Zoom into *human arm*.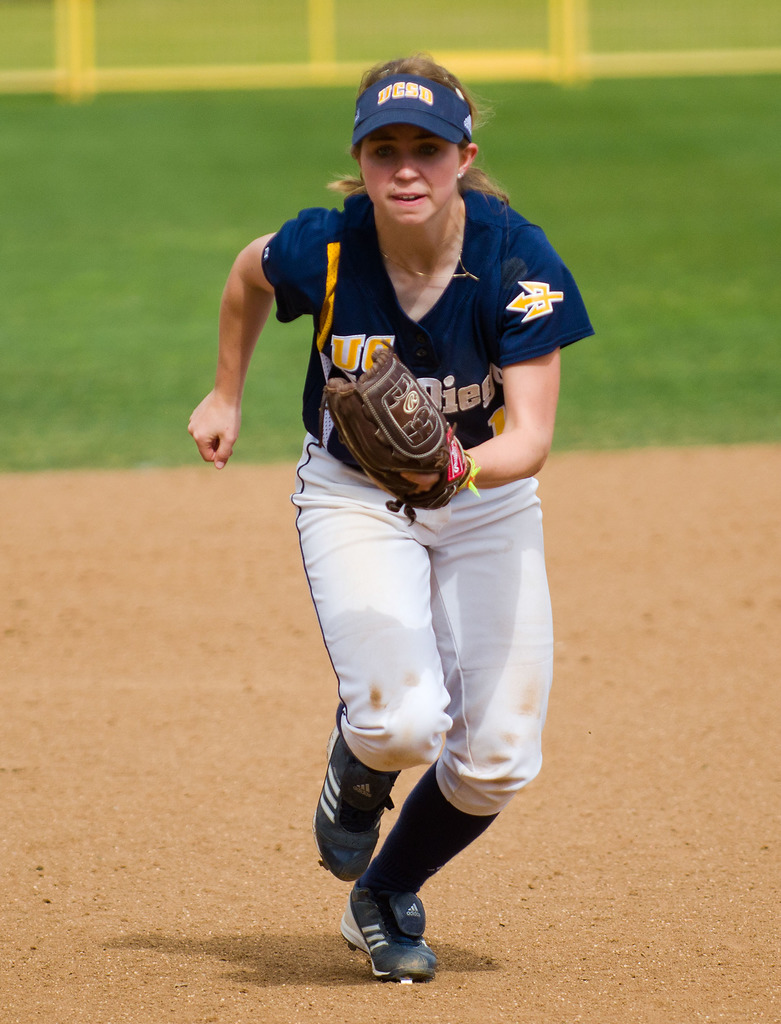
Zoom target: box=[321, 216, 579, 493].
